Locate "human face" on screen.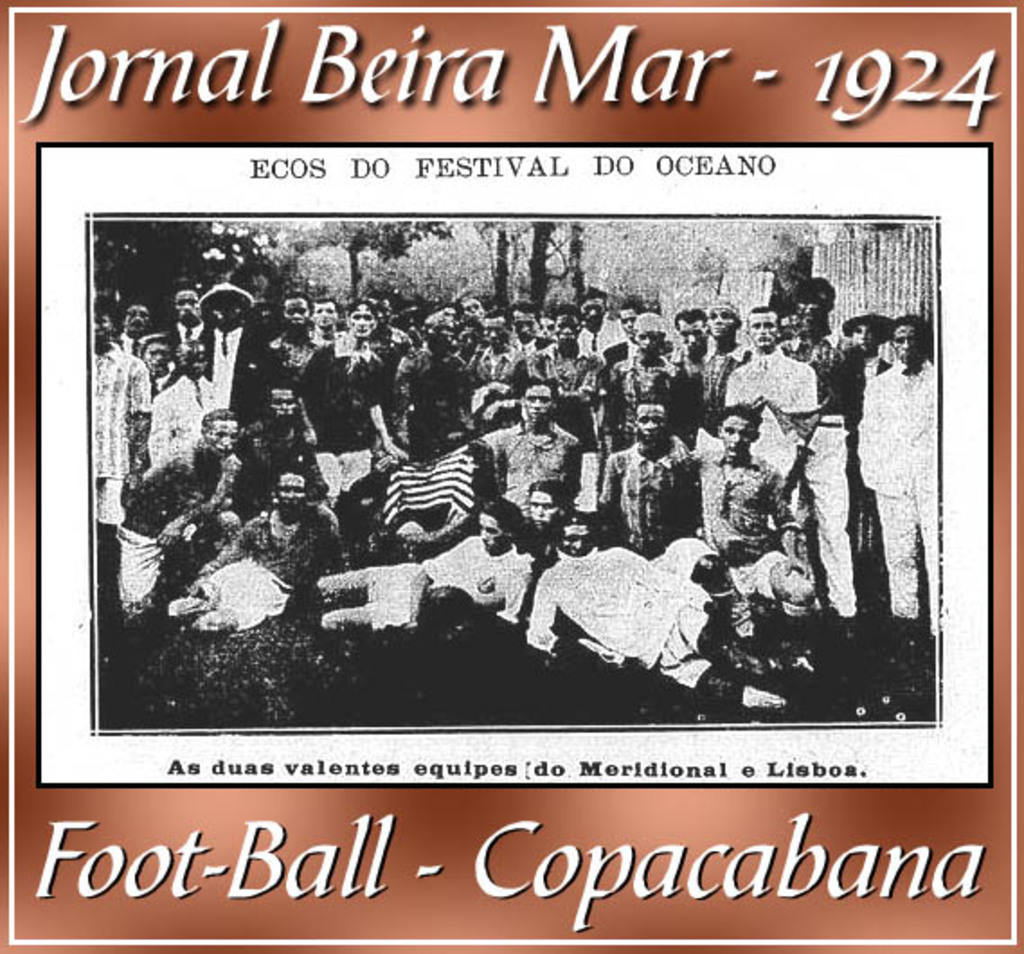
On screen at [left=795, top=292, right=831, bottom=326].
